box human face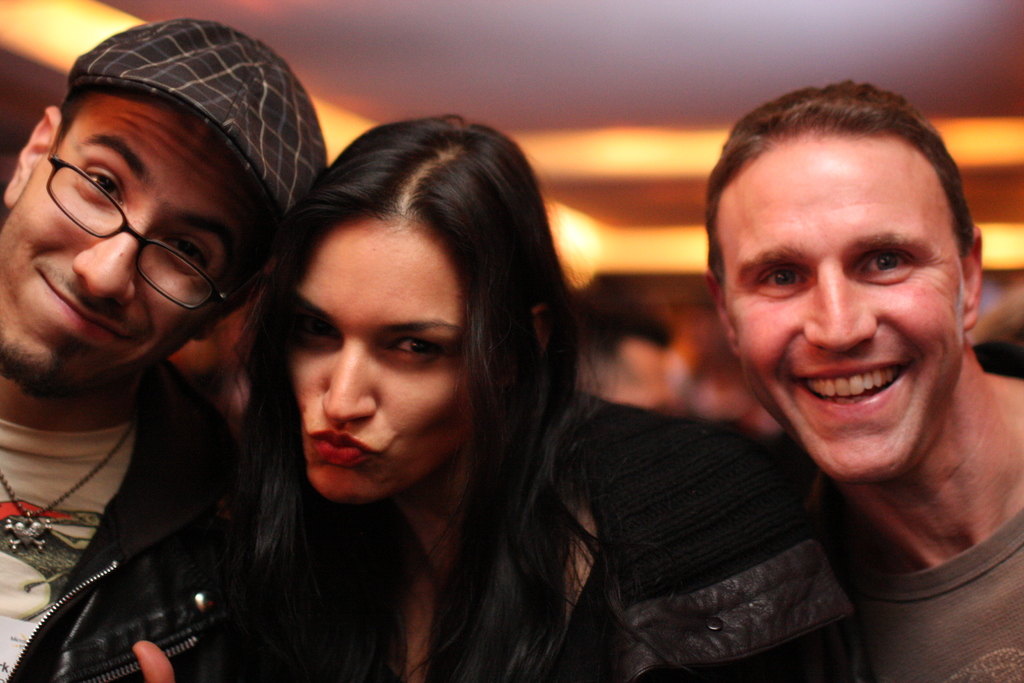
x1=0 y1=88 x2=268 y2=399
